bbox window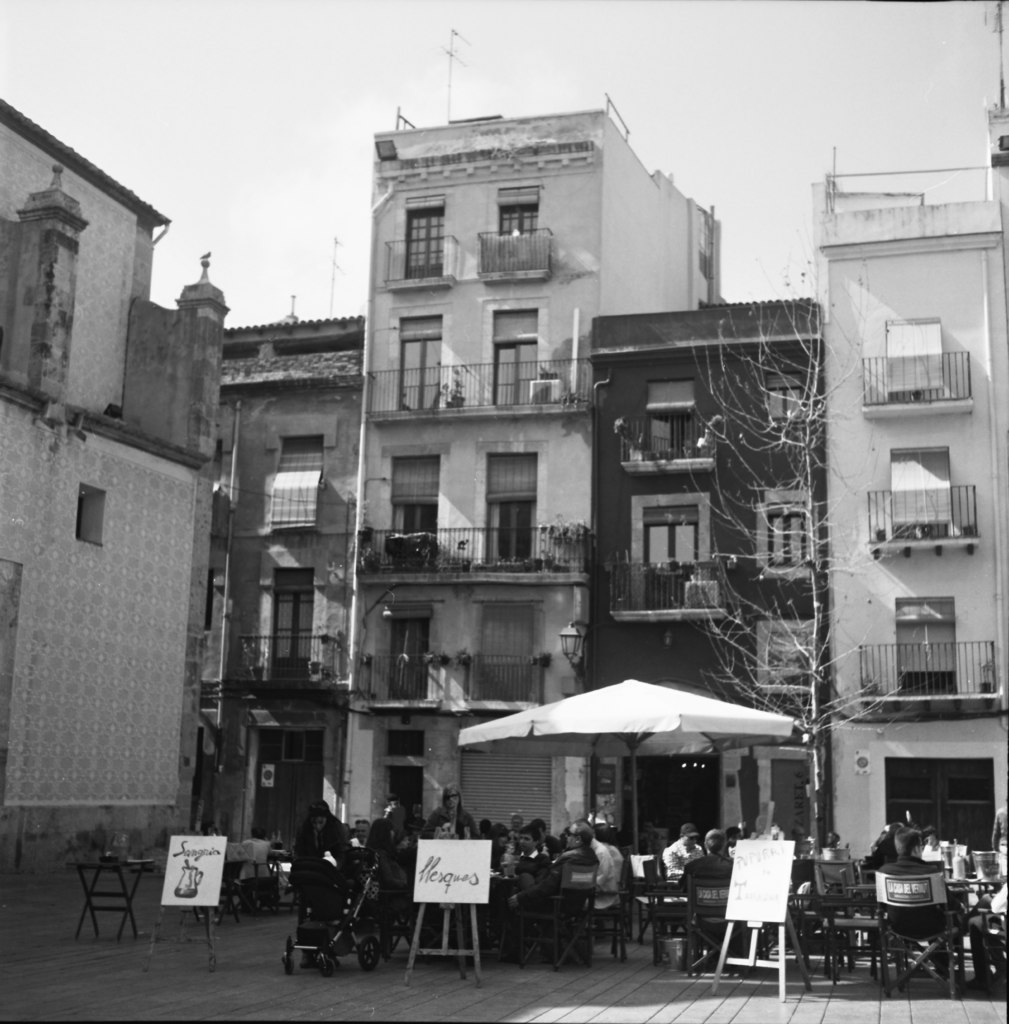
bbox(768, 515, 818, 563)
